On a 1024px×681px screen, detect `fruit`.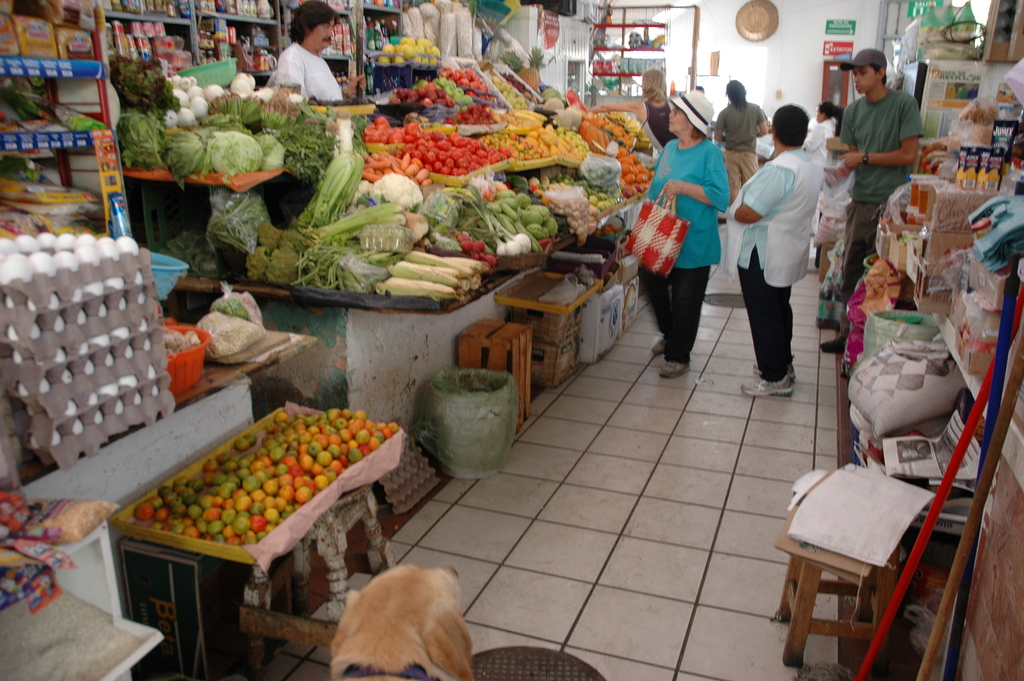
crop(294, 484, 312, 502).
